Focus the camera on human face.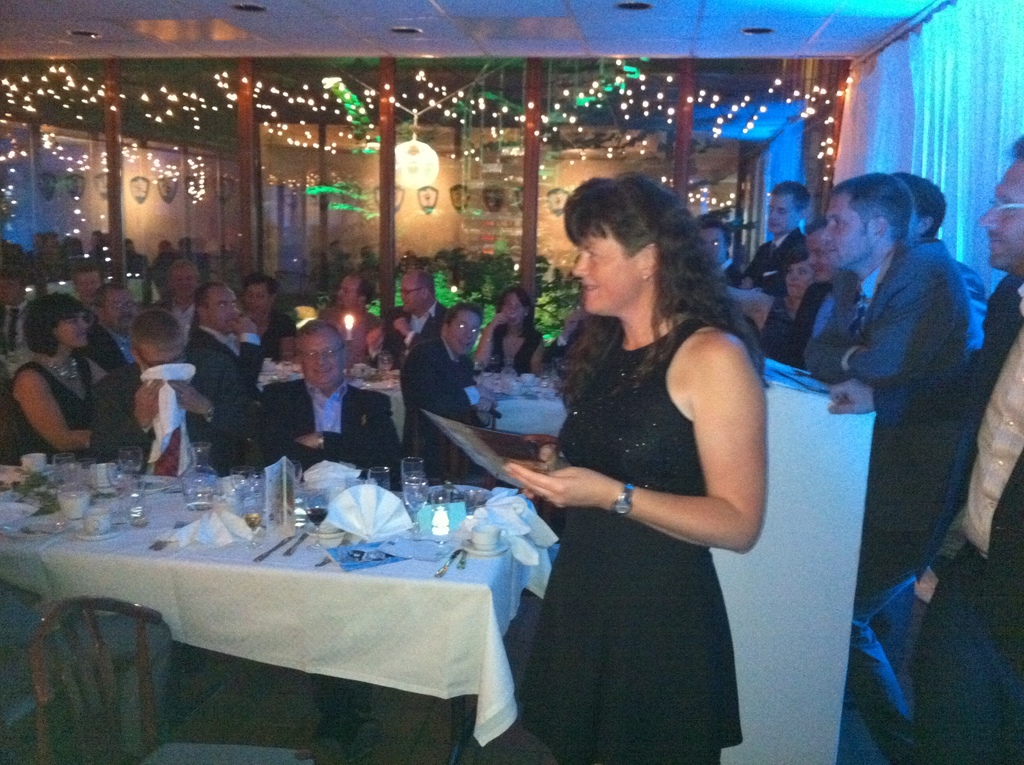
Focus region: bbox=[99, 293, 135, 342].
